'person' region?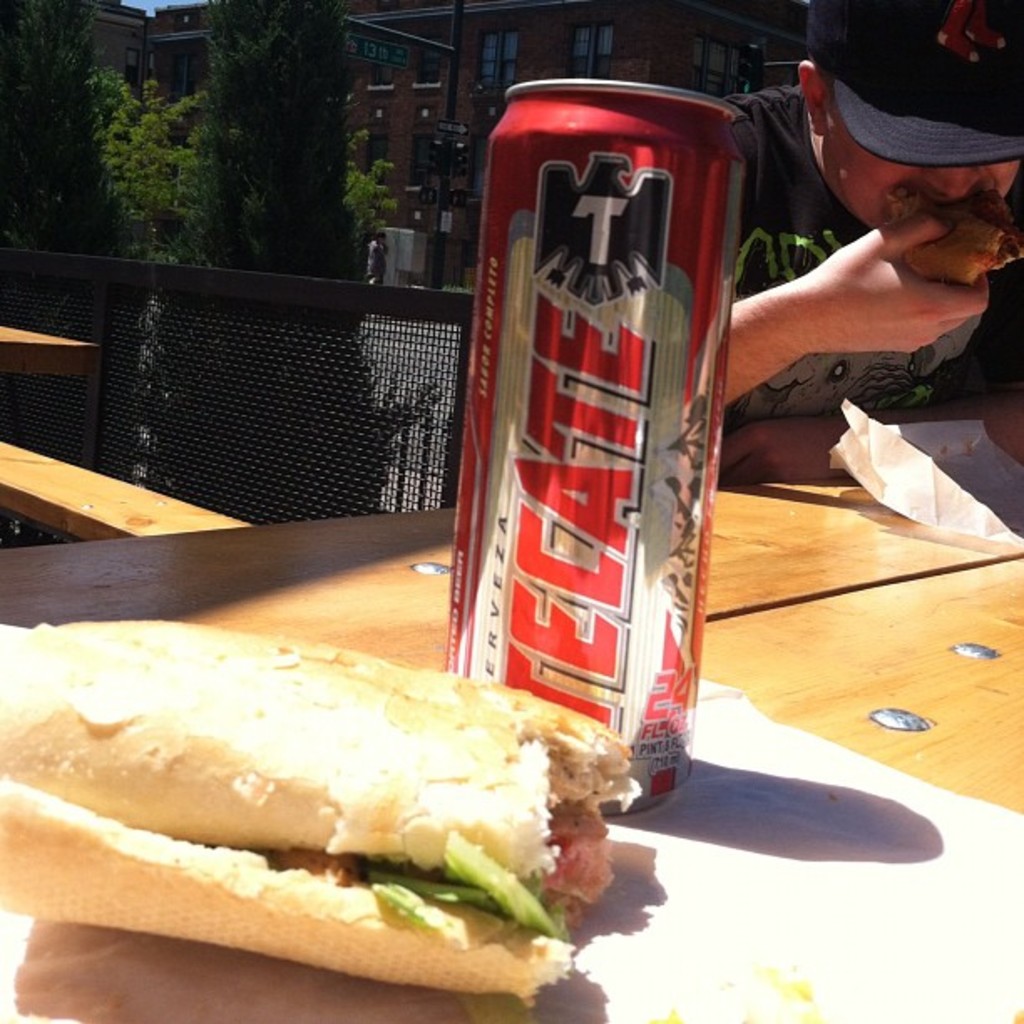
[728,2,1019,587]
